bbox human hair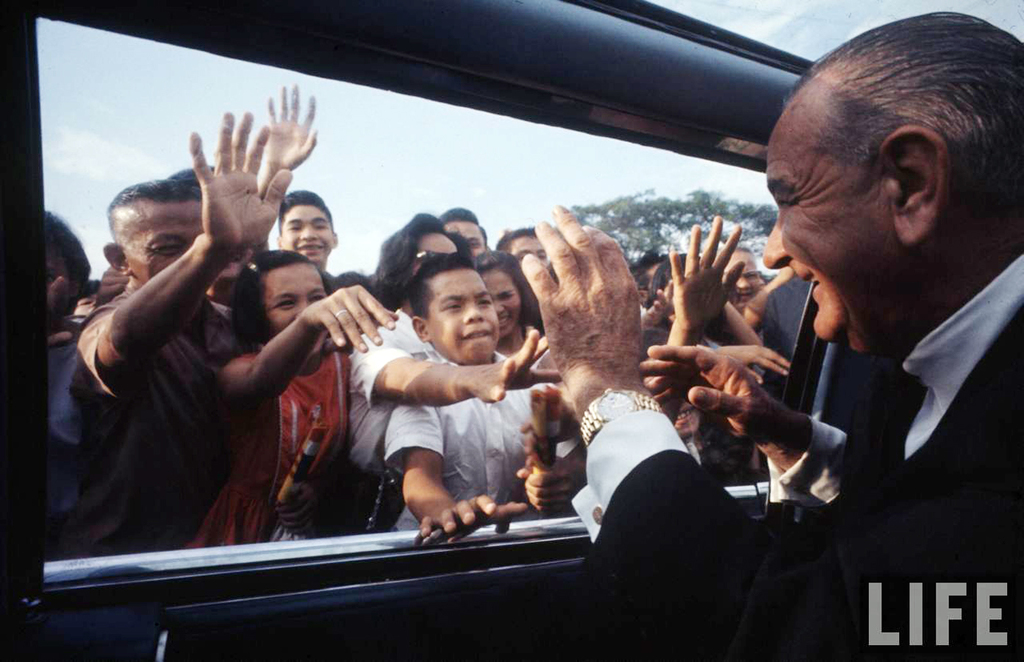
left=482, top=247, right=538, bottom=323
